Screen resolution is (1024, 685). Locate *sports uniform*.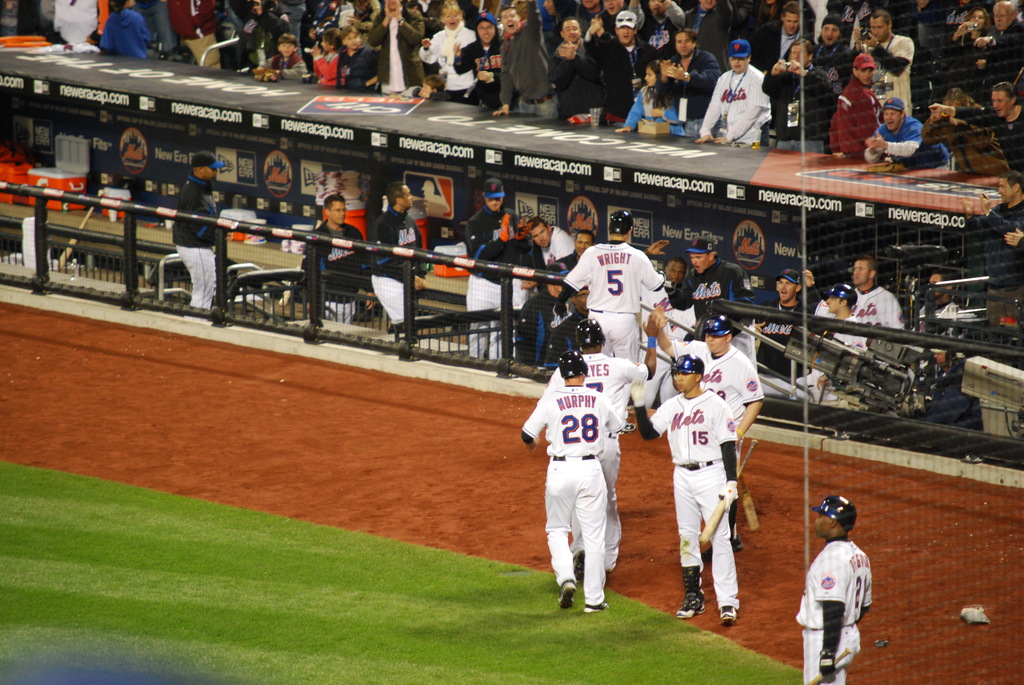
box(798, 497, 872, 684).
